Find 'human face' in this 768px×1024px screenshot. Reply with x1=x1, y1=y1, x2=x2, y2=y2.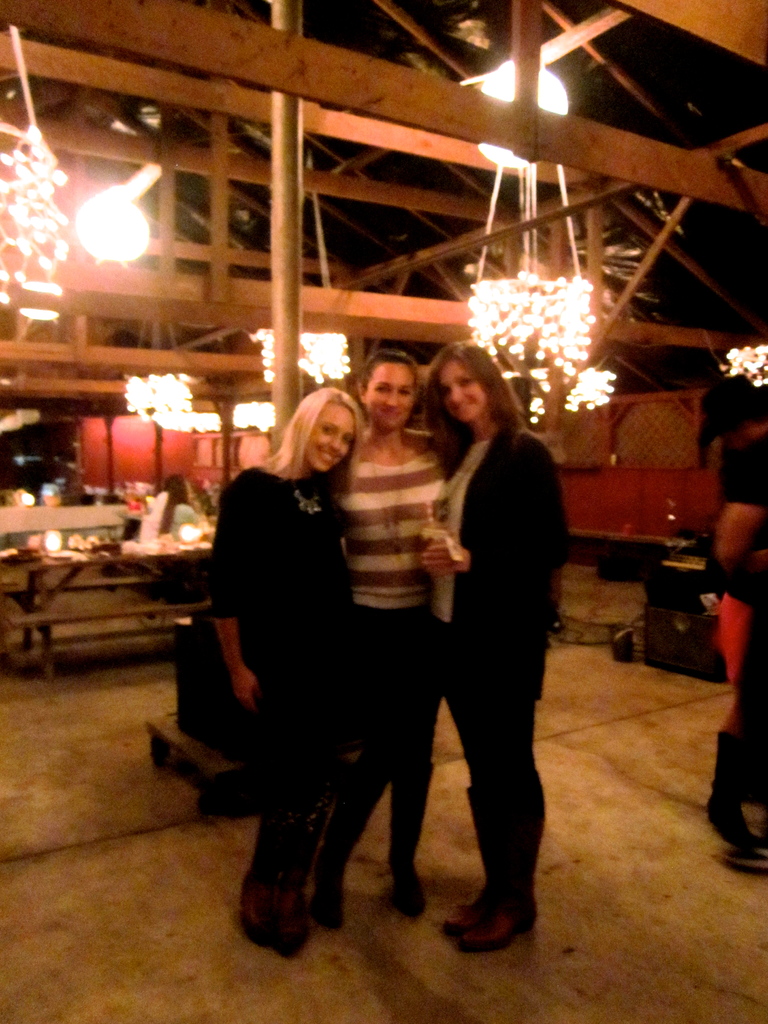
x1=366, y1=364, x2=413, y2=431.
